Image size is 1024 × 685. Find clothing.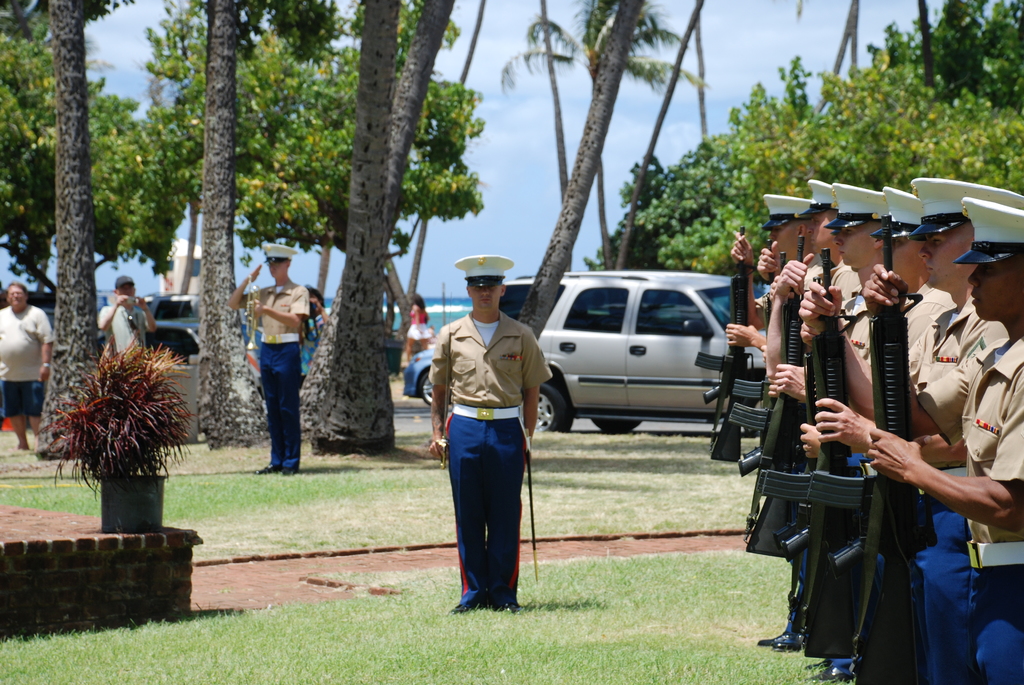
<box>403,307,440,347</box>.
